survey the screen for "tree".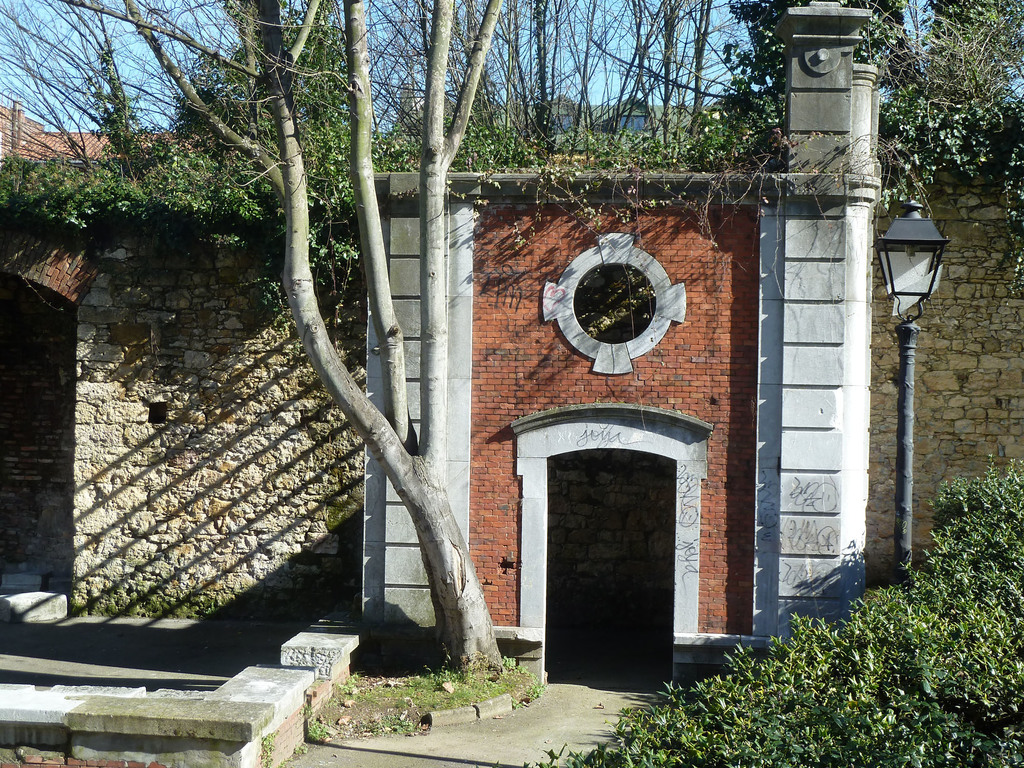
Survey found: pyautogui.locateOnScreen(52, 0, 504, 681).
